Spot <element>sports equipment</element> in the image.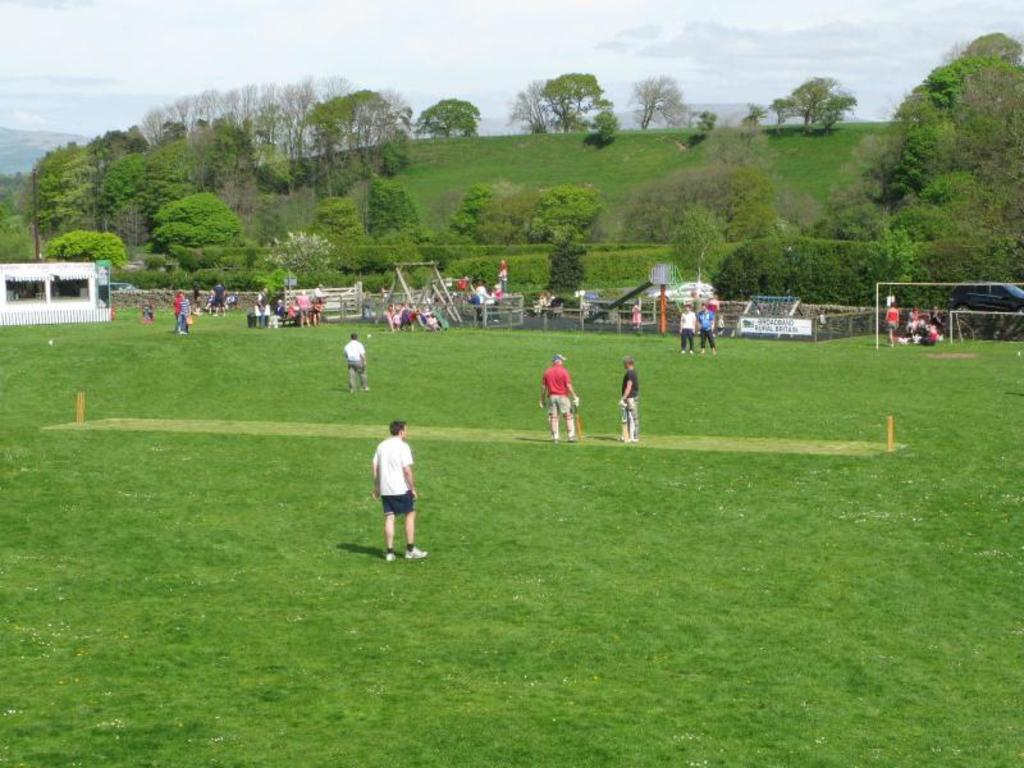
<element>sports equipment</element> found at l=622, t=403, r=630, b=443.
